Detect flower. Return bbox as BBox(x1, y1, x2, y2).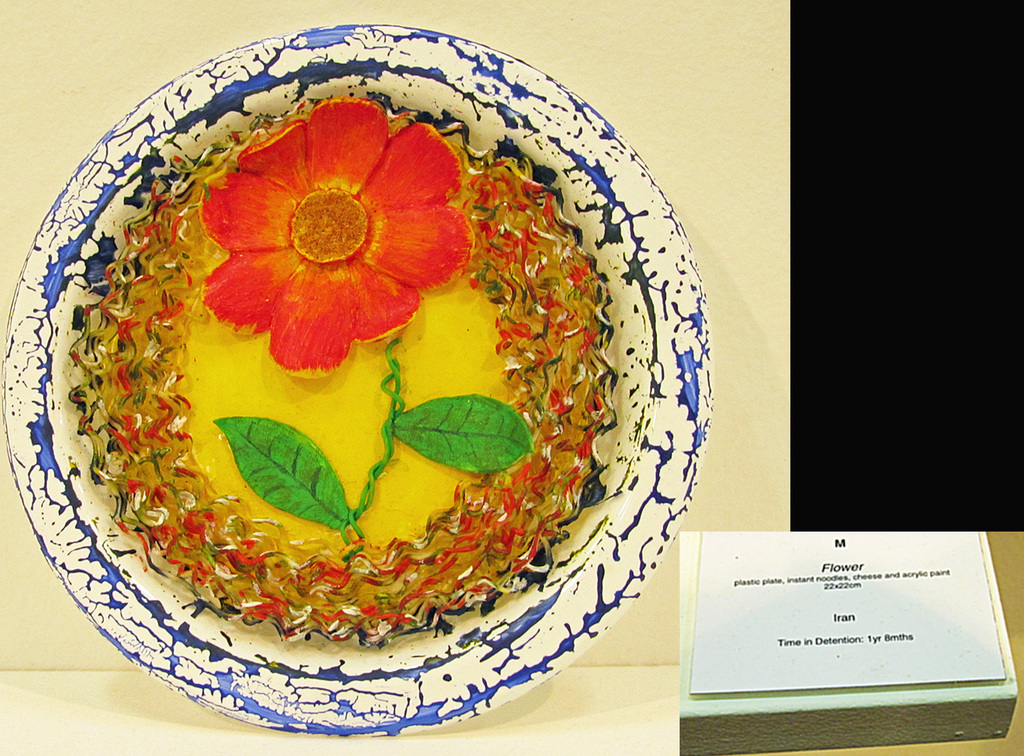
BBox(146, 79, 492, 379).
